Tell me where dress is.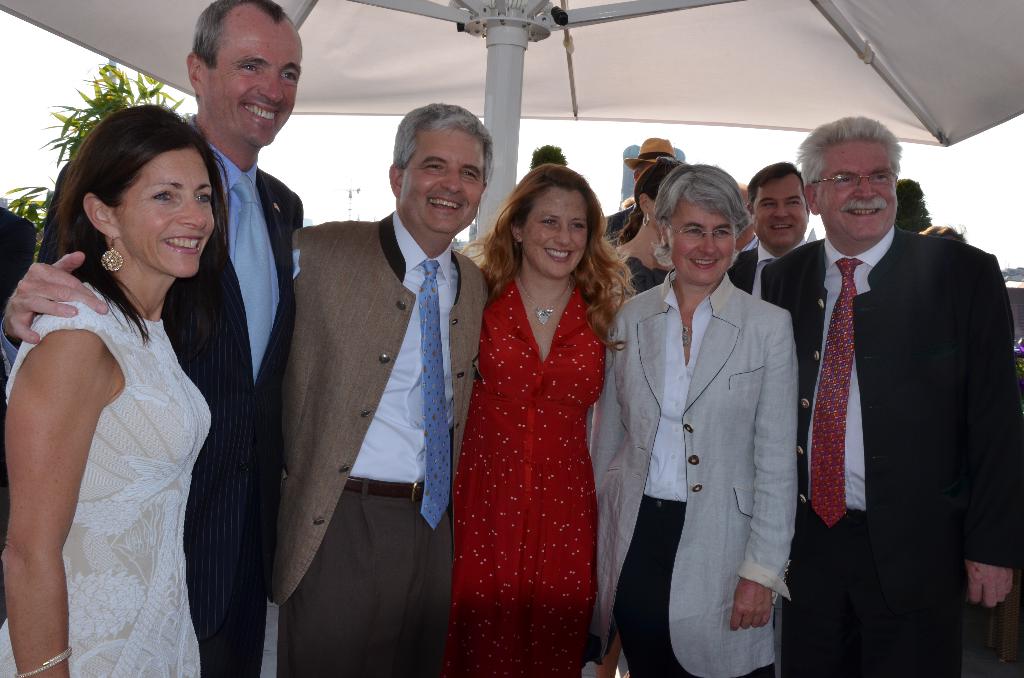
dress is at (0,285,211,677).
